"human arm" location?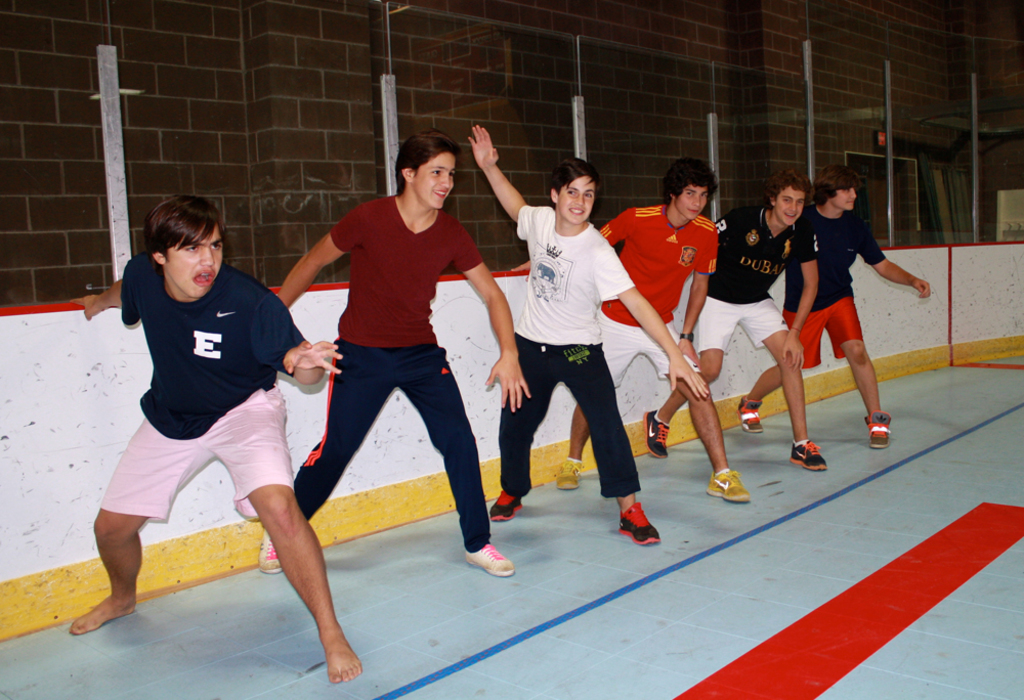
{"x1": 271, "y1": 202, "x2": 358, "y2": 317}
